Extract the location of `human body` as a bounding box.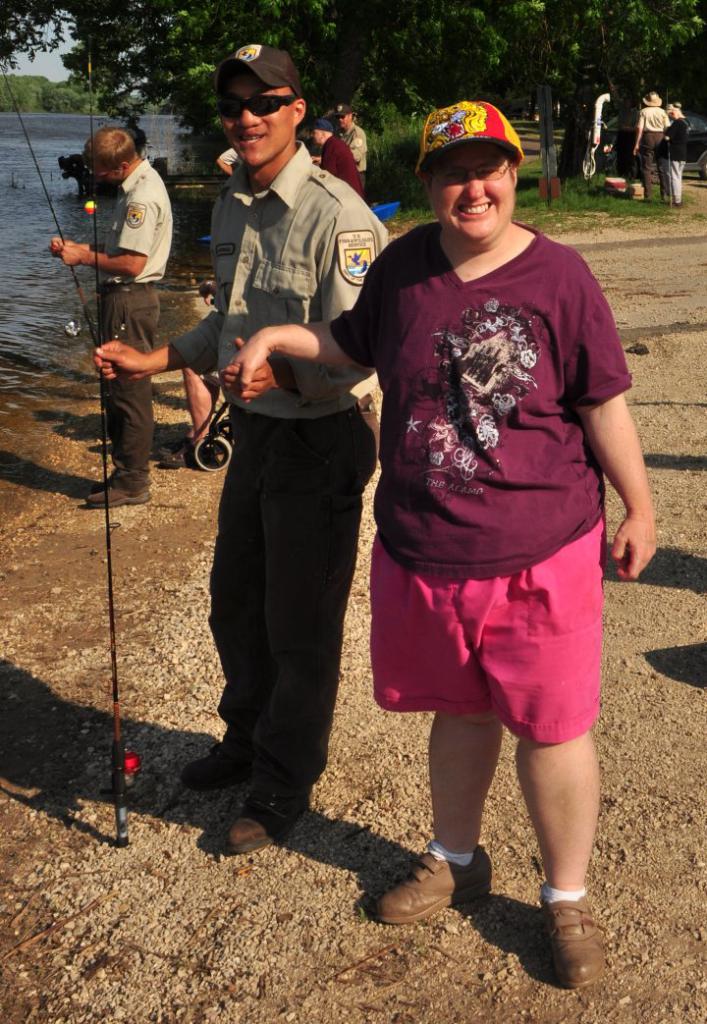
crop(666, 100, 691, 216).
